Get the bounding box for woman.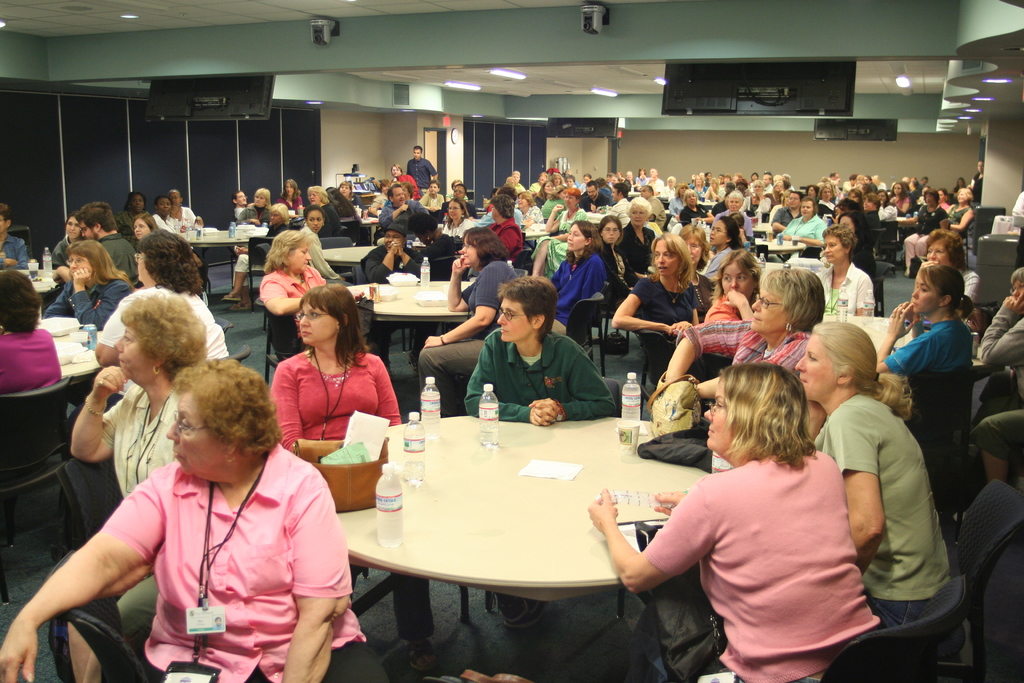
select_region(812, 221, 880, 318).
